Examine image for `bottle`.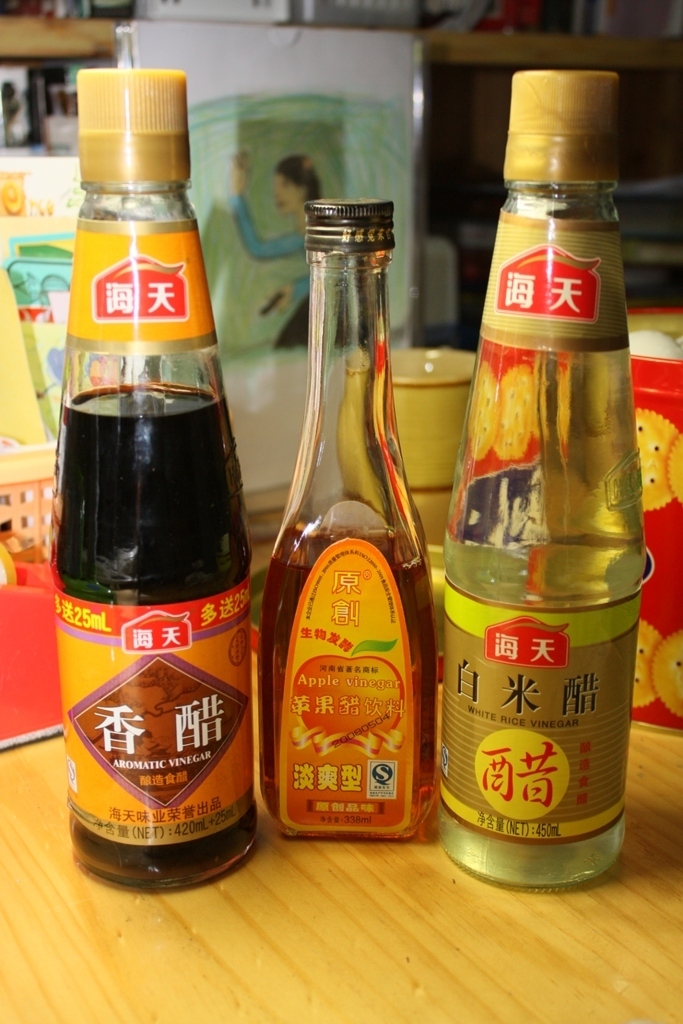
Examination result: left=429, top=69, right=642, bottom=892.
